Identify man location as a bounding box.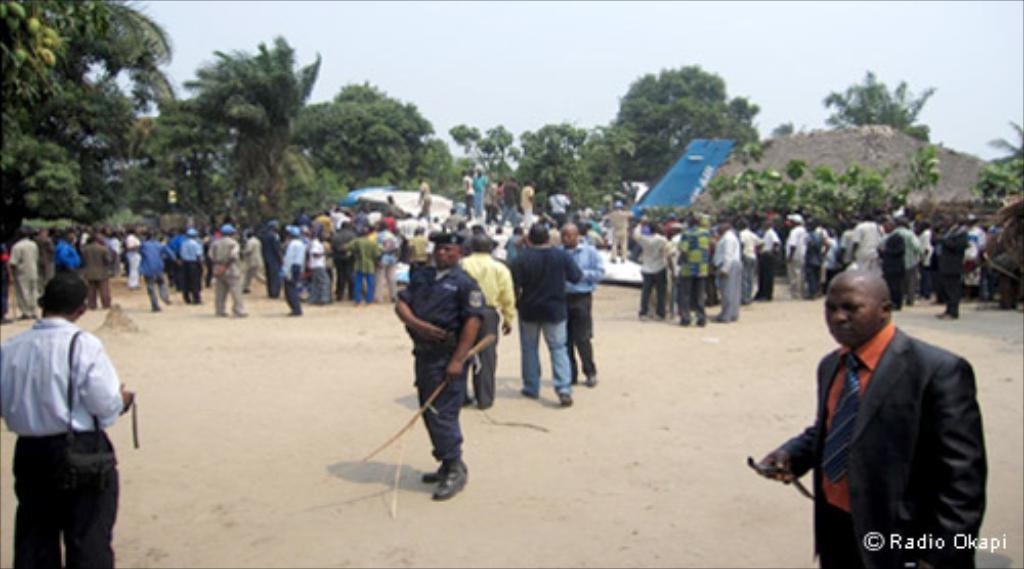
detection(506, 219, 584, 405).
